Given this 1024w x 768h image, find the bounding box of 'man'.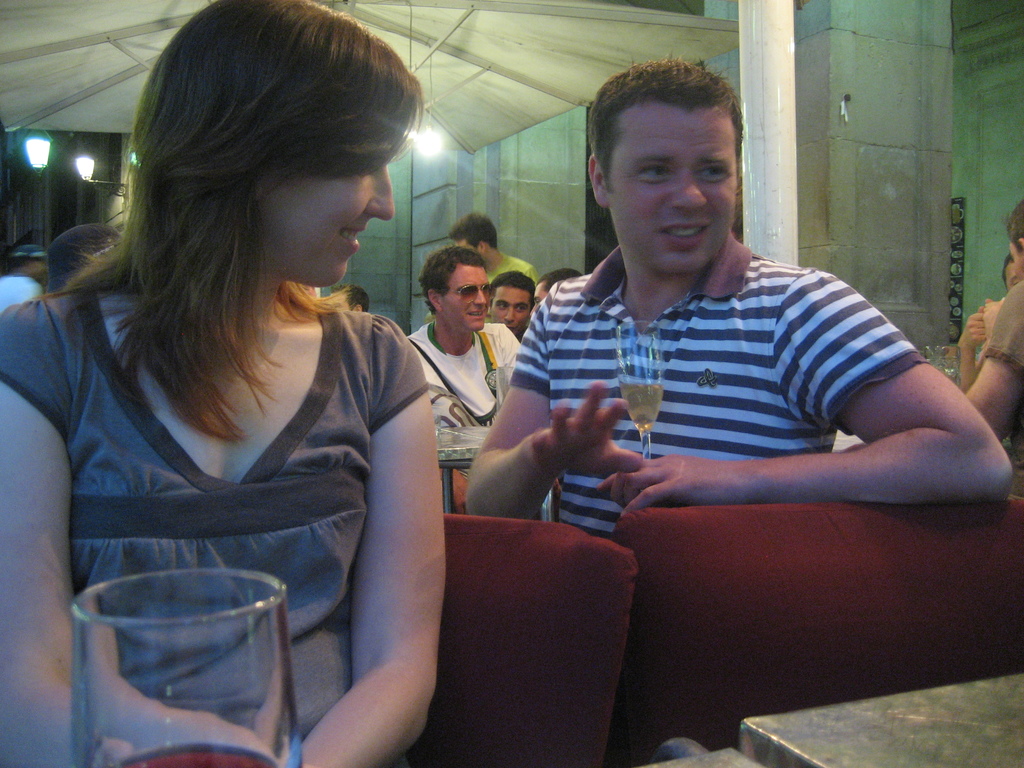
402 248 520 435.
